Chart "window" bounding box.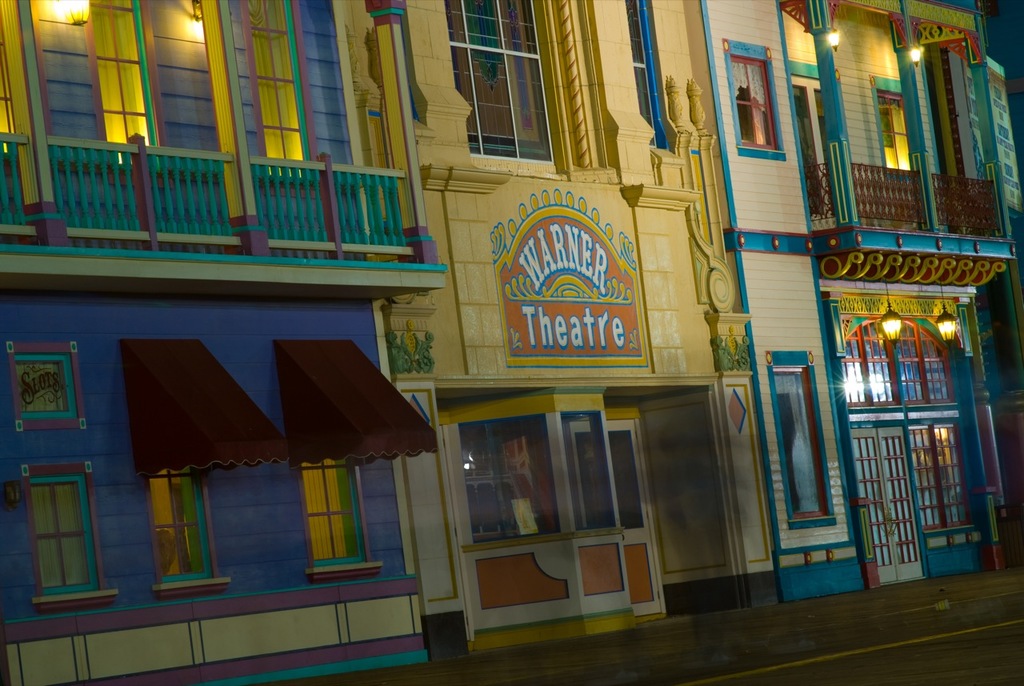
Charted: detection(444, 0, 549, 158).
